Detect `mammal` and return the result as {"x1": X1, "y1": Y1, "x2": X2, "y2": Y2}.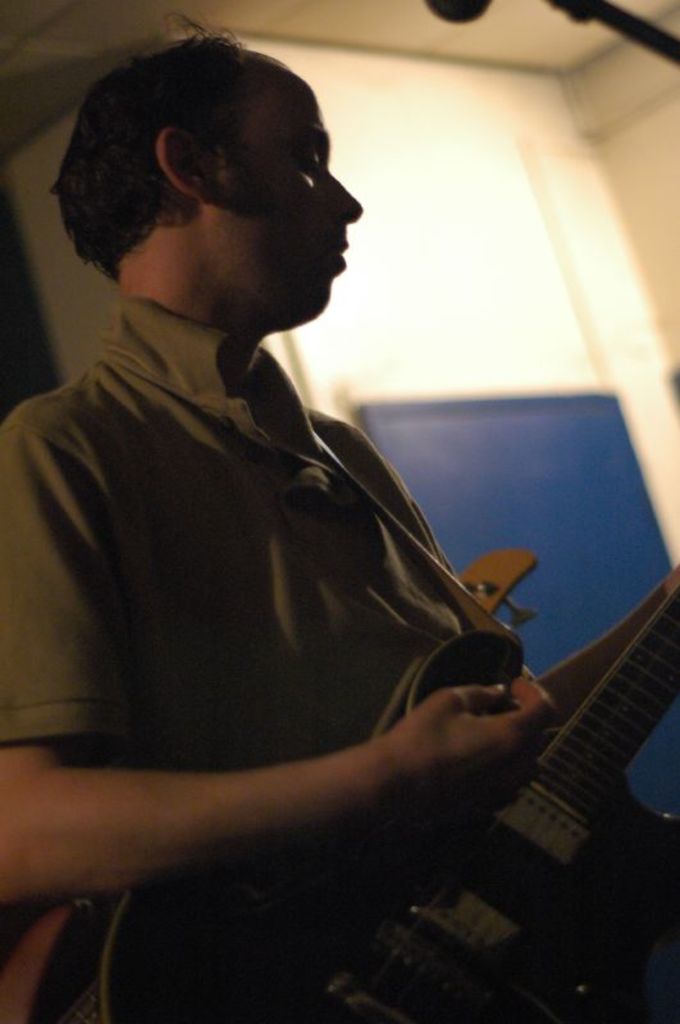
{"x1": 0, "y1": 0, "x2": 652, "y2": 1023}.
